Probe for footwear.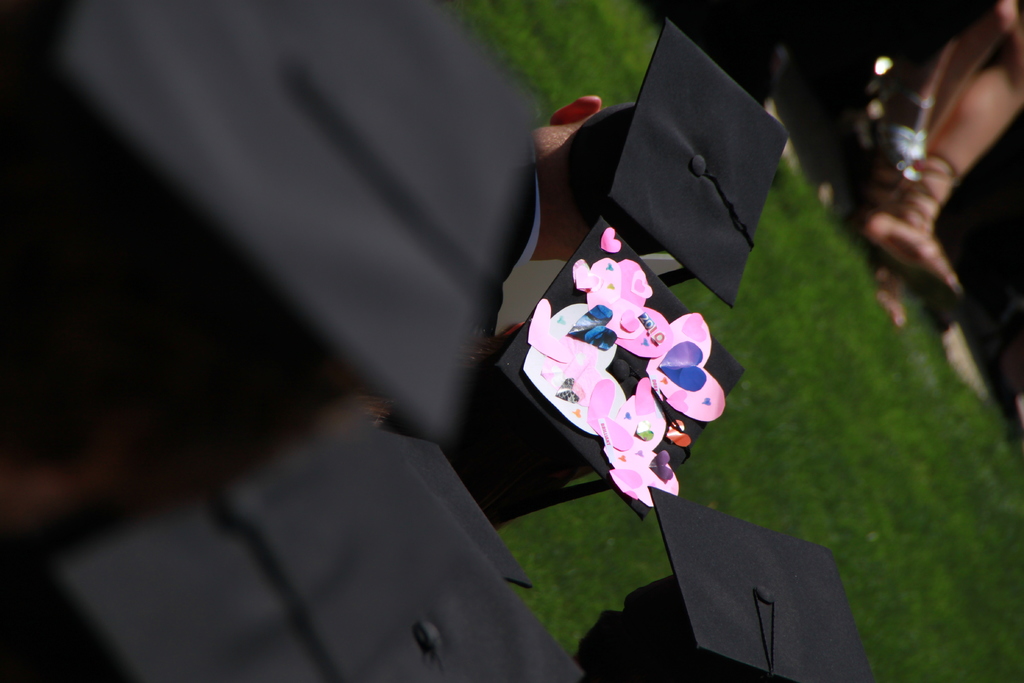
Probe result: <box>850,150,960,336</box>.
